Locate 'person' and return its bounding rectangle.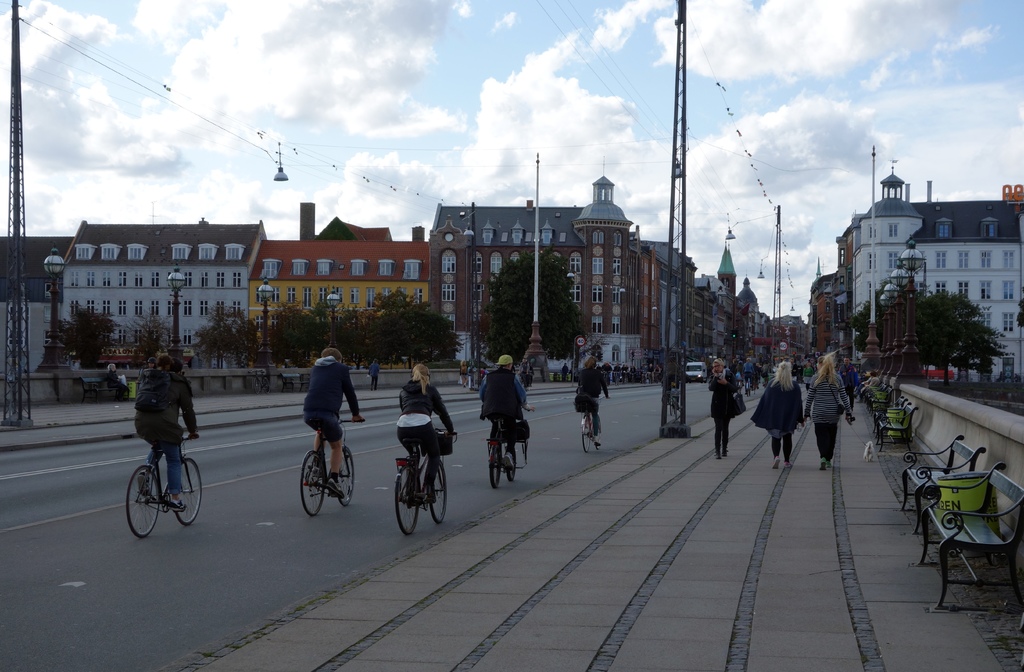
Rect(477, 351, 532, 454).
